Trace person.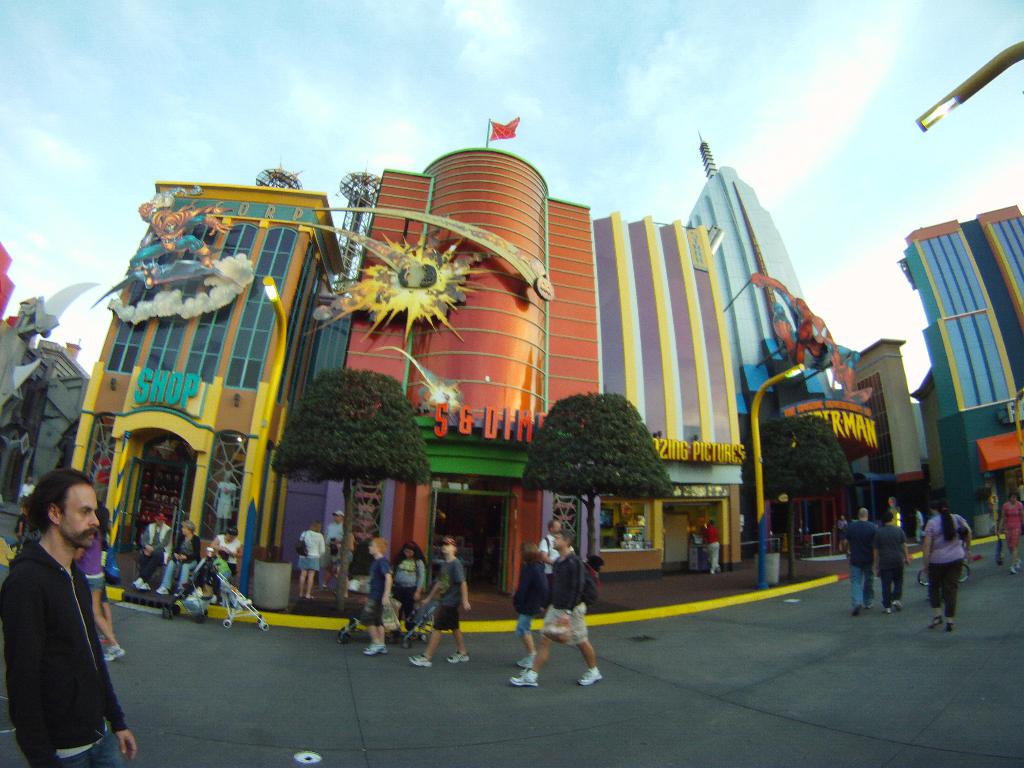
Traced to {"x1": 702, "y1": 518, "x2": 724, "y2": 577}.
